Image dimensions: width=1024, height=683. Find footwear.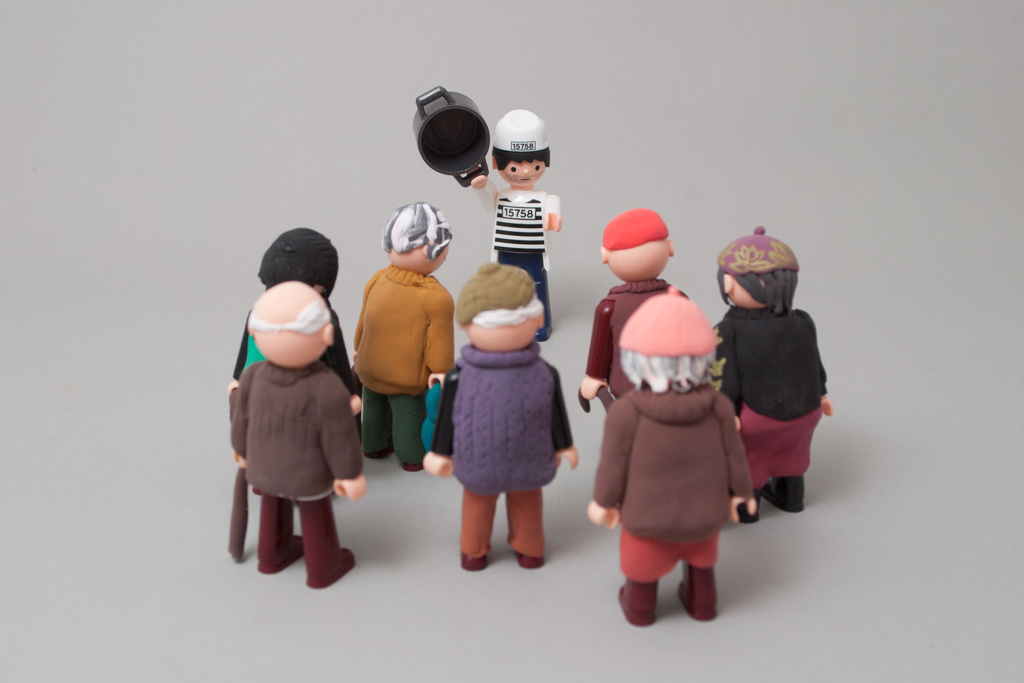
box(760, 475, 804, 514).
